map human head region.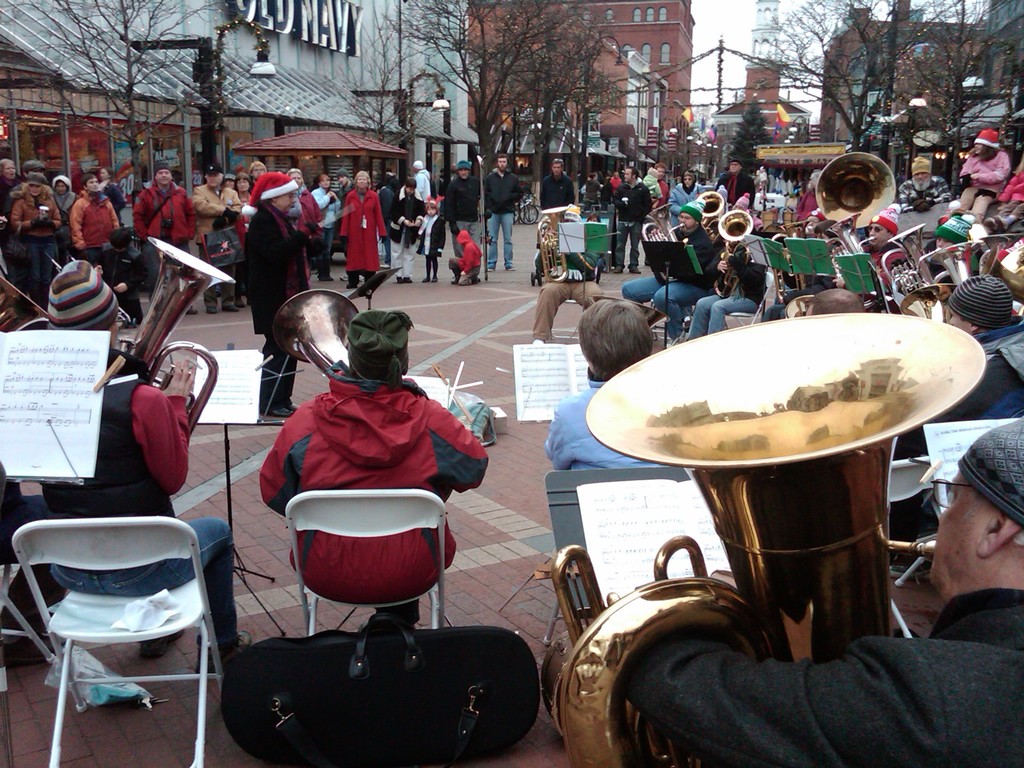
Mapped to bbox=[80, 176, 99, 193].
